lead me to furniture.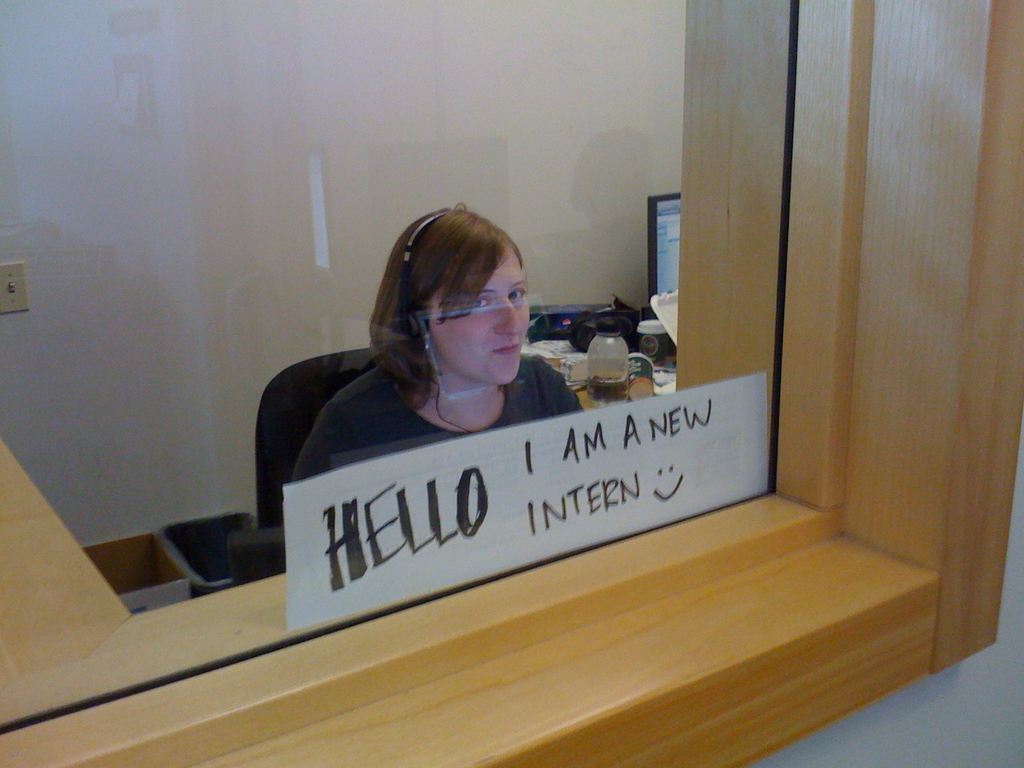
Lead to [x1=255, y1=347, x2=377, y2=525].
